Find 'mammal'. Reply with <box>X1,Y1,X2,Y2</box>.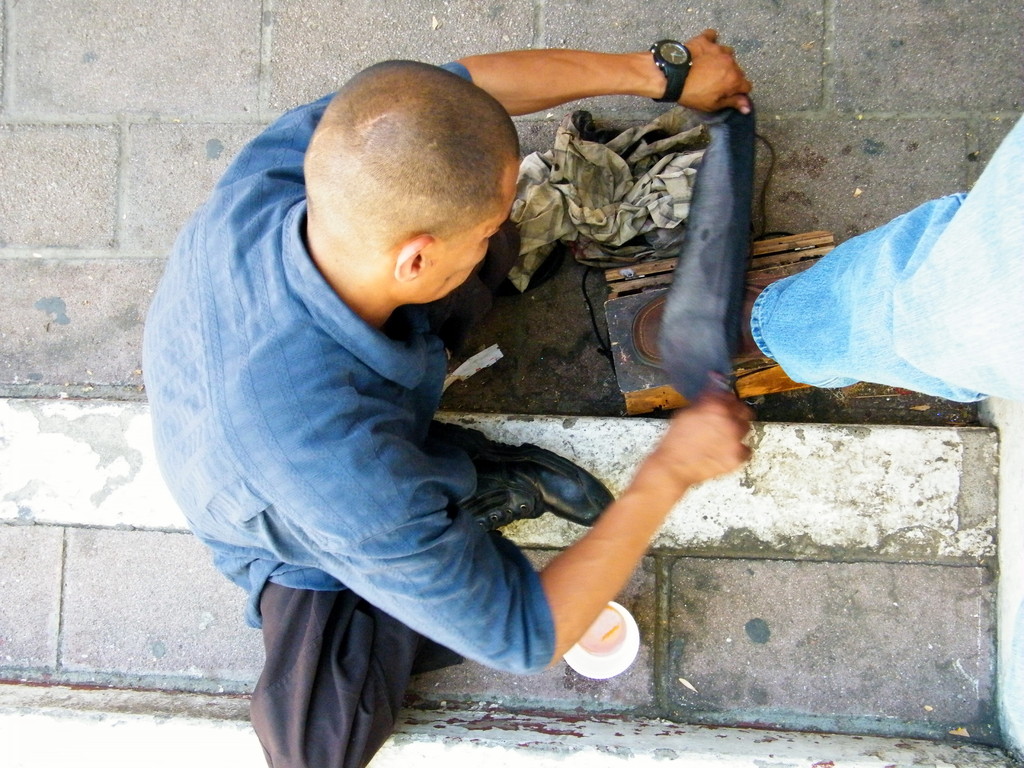
<box>628,105,1023,401</box>.
